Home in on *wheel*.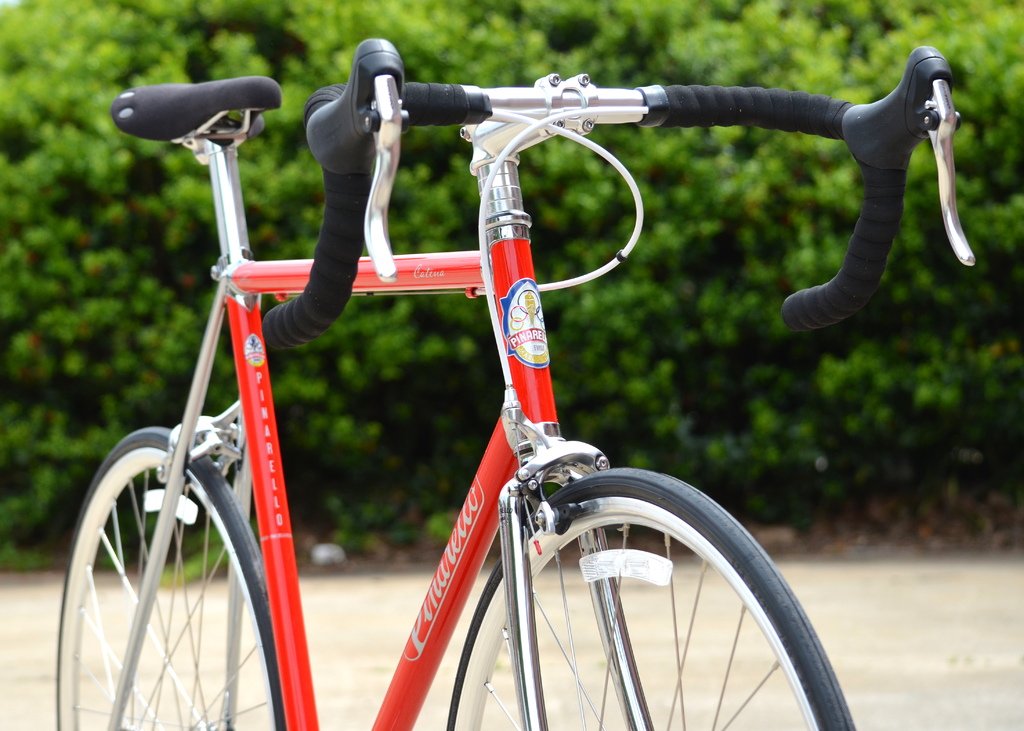
Homed in at locate(60, 426, 273, 717).
